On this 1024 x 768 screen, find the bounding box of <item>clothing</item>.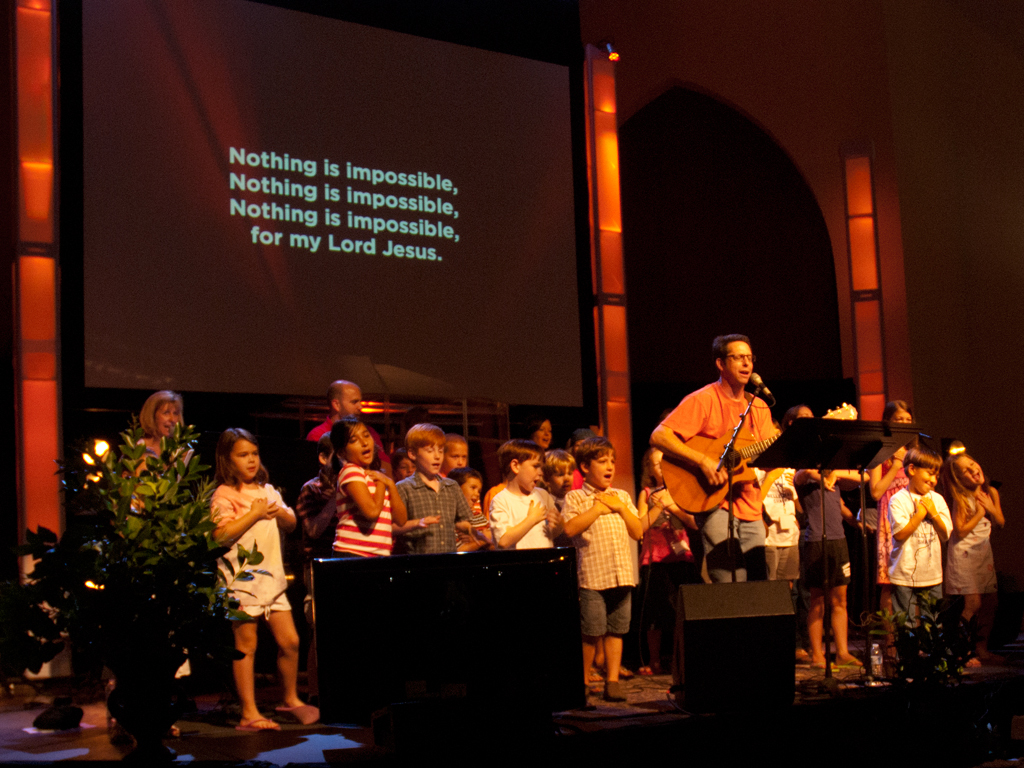
Bounding box: crop(802, 478, 856, 575).
